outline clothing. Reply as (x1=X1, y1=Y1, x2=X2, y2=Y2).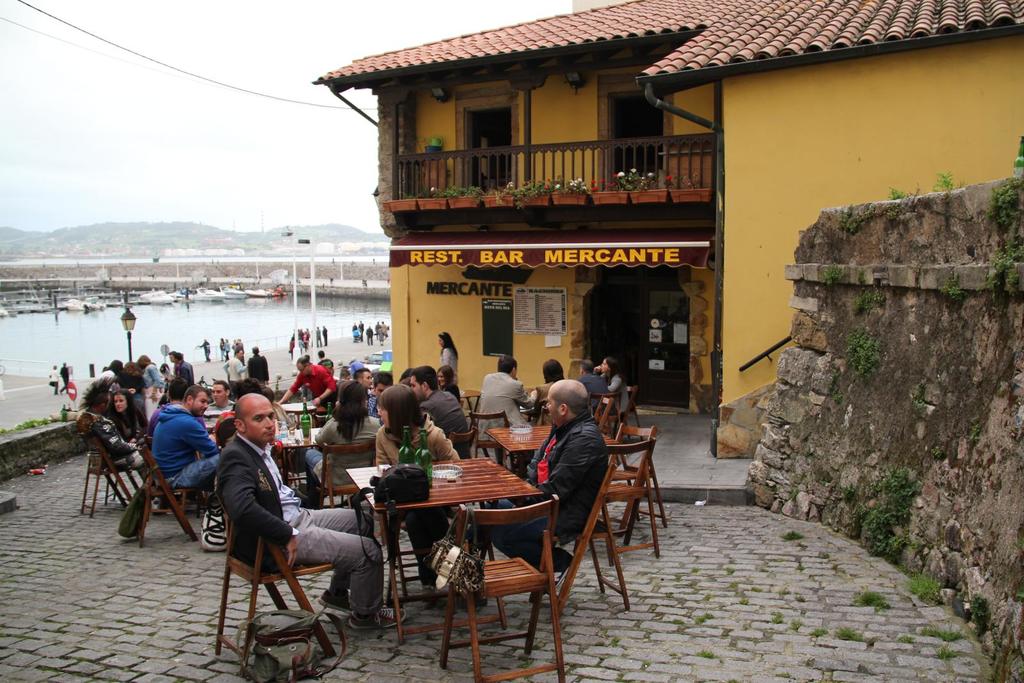
(x1=483, y1=371, x2=520, y2=419).
